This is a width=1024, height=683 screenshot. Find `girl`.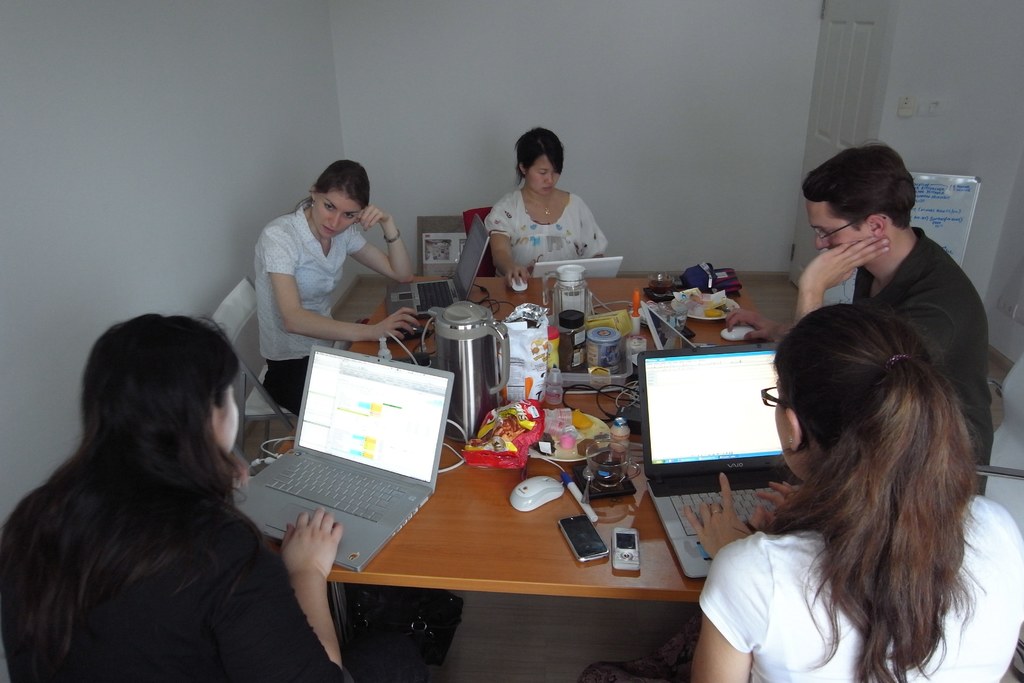
Bounding box: <bbox>259, 159, 422, 413</bbox>.
